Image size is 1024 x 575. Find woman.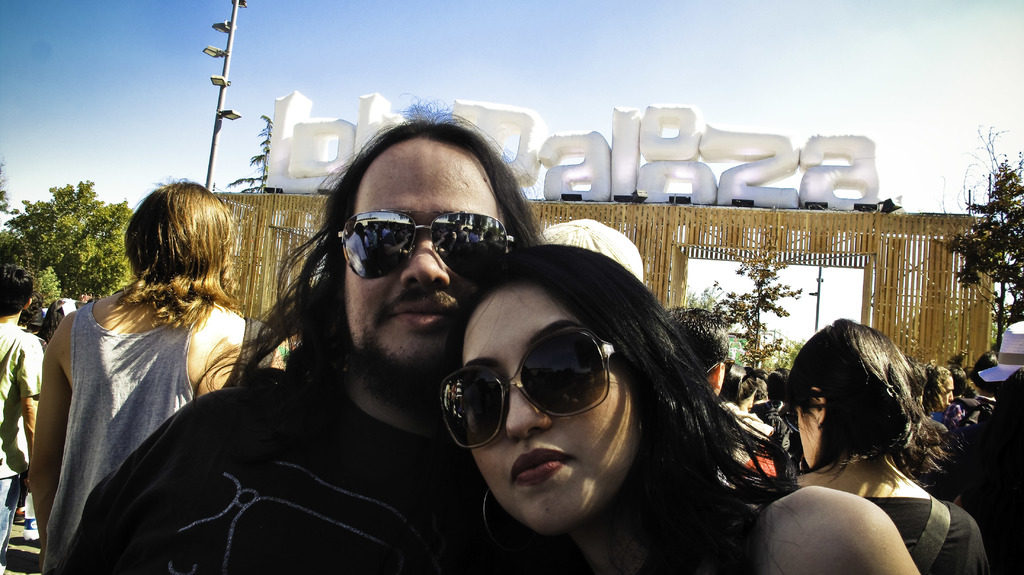
440, 243, 922, 574.
